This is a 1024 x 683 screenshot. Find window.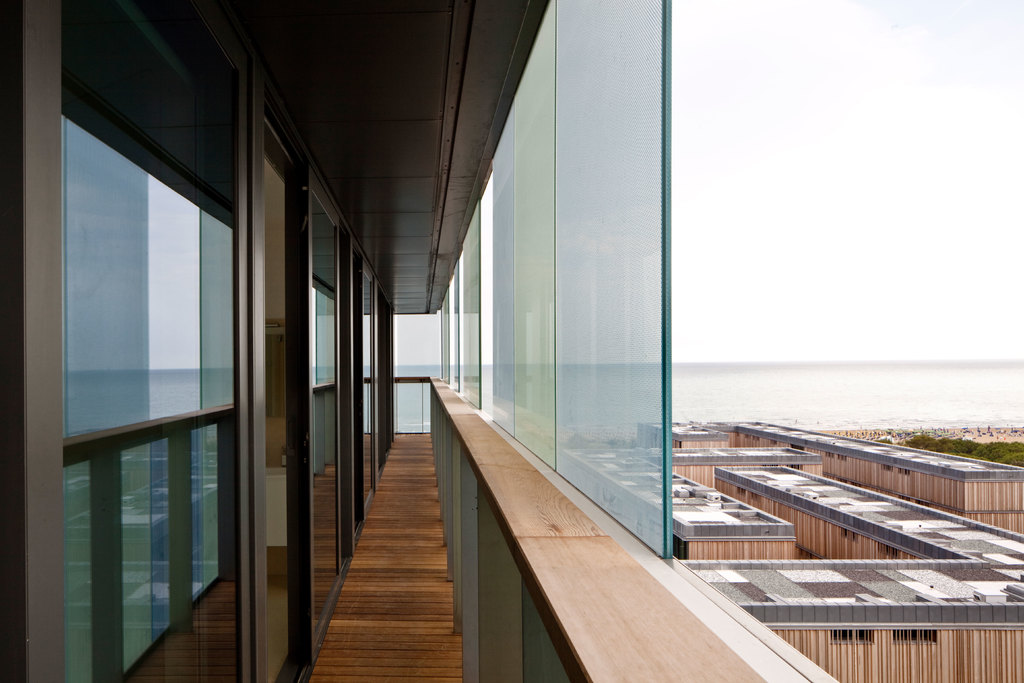
Bounding box: BBox(840, 529, 860, 543).
